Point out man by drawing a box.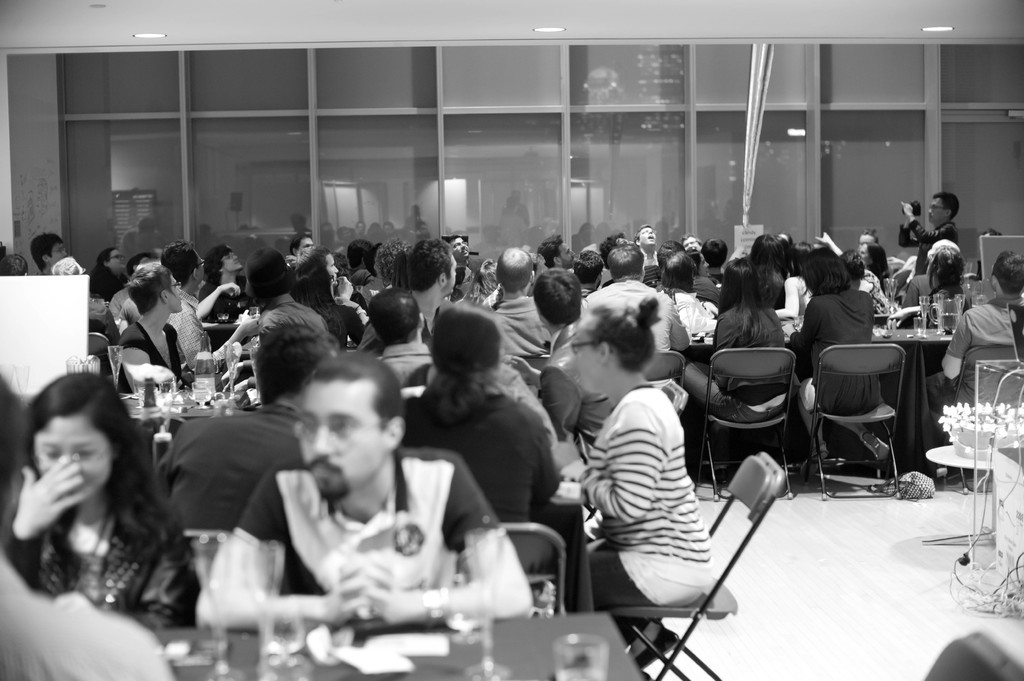
bbox=(33, 234, 65, 278).
